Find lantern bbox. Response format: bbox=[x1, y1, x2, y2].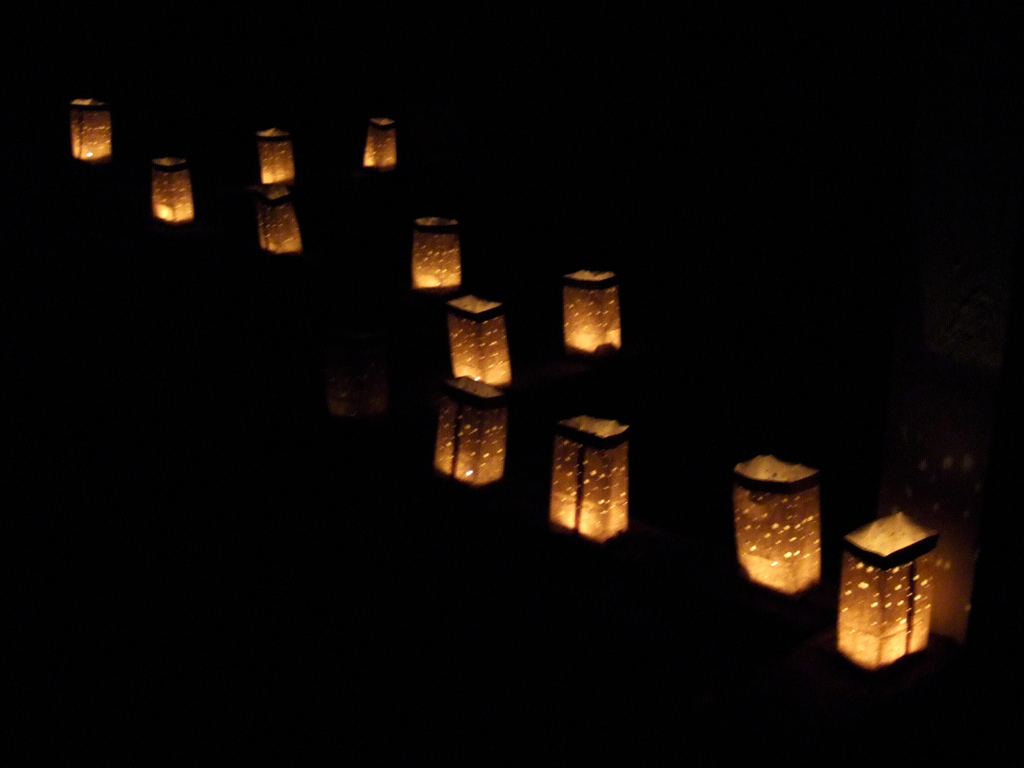
bbox=[153, 157, 195, 227].
